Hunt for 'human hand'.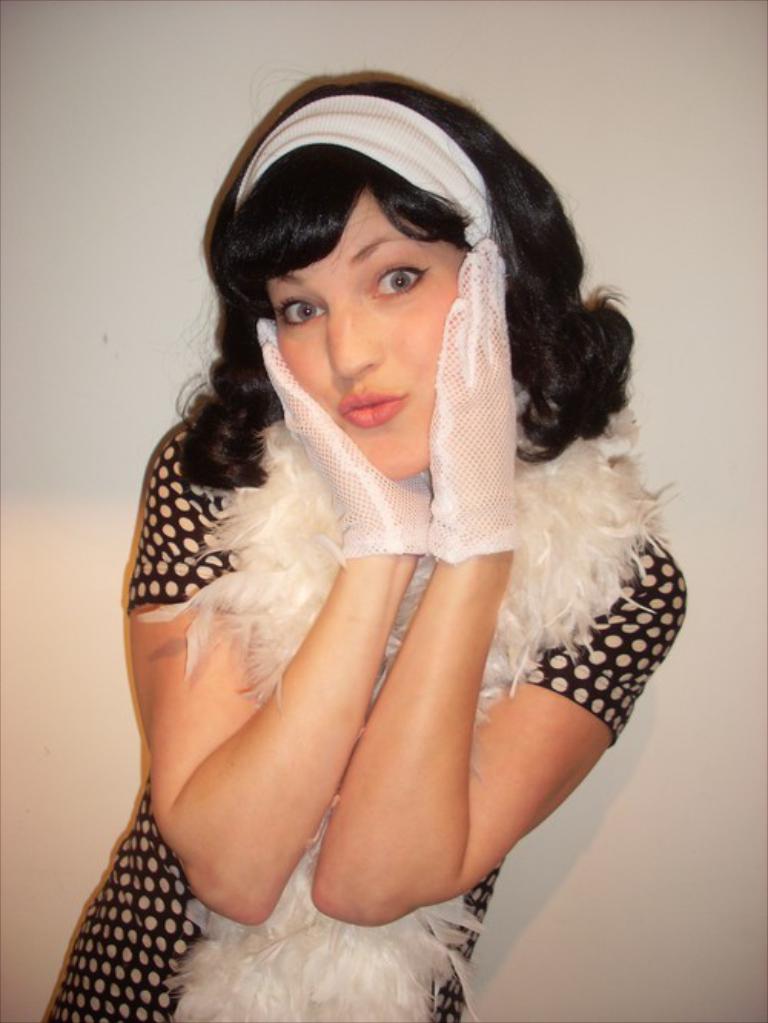
Hunted down at pyautogui.locateOnScreen(249, 316, 433, 533).
